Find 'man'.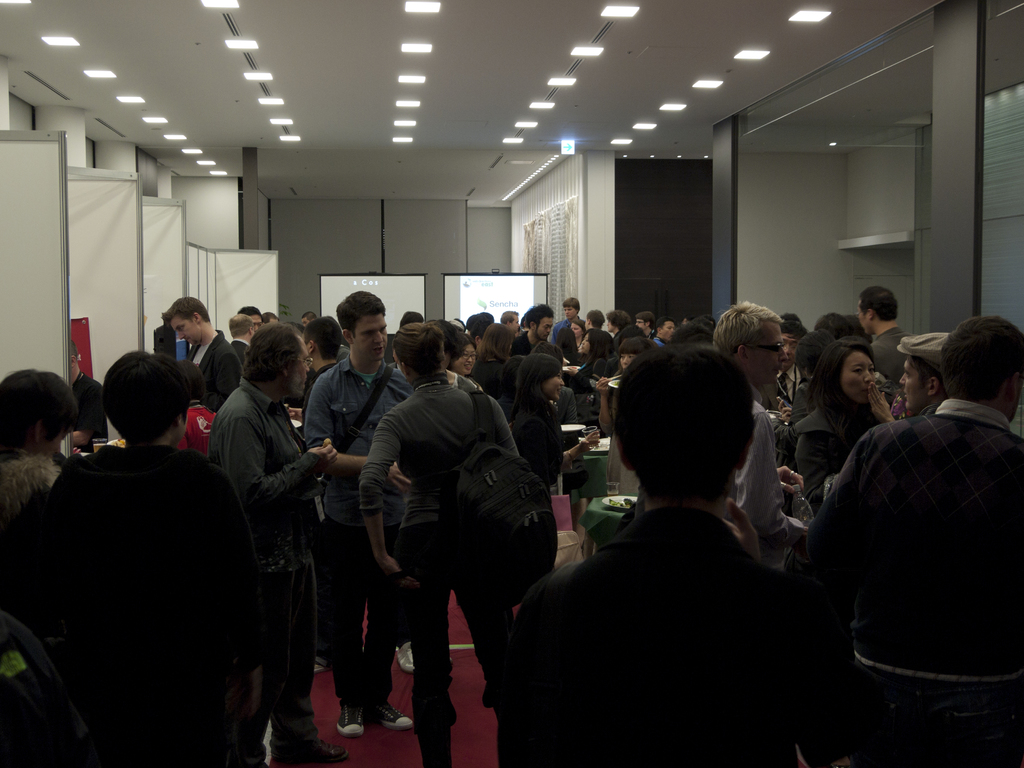
region(796, 311, 1023, 767).
